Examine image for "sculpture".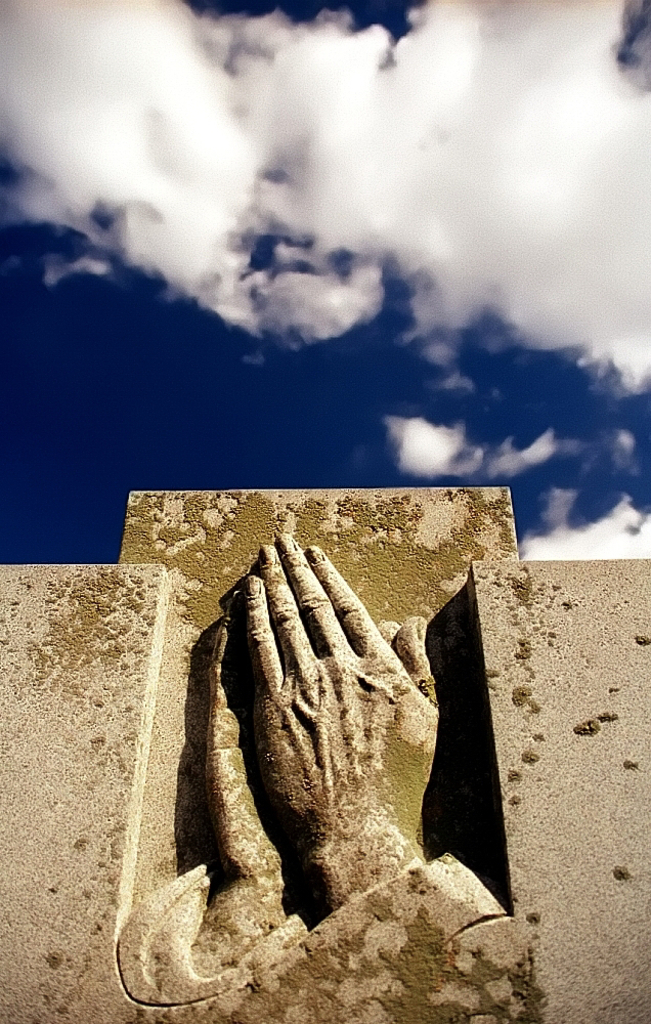
Examination result: {"x1": 114, "y1": 525, "x2": 523, "y2": 1009}.
